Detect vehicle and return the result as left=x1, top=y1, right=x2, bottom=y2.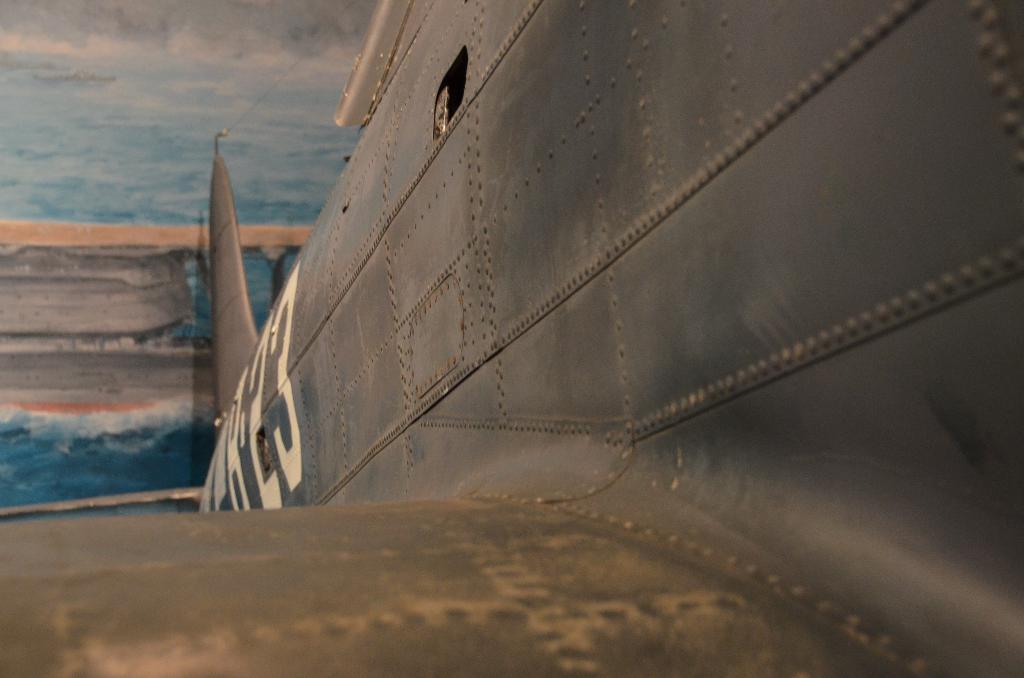
left=0, top=0, right=1023, bottom=677.
